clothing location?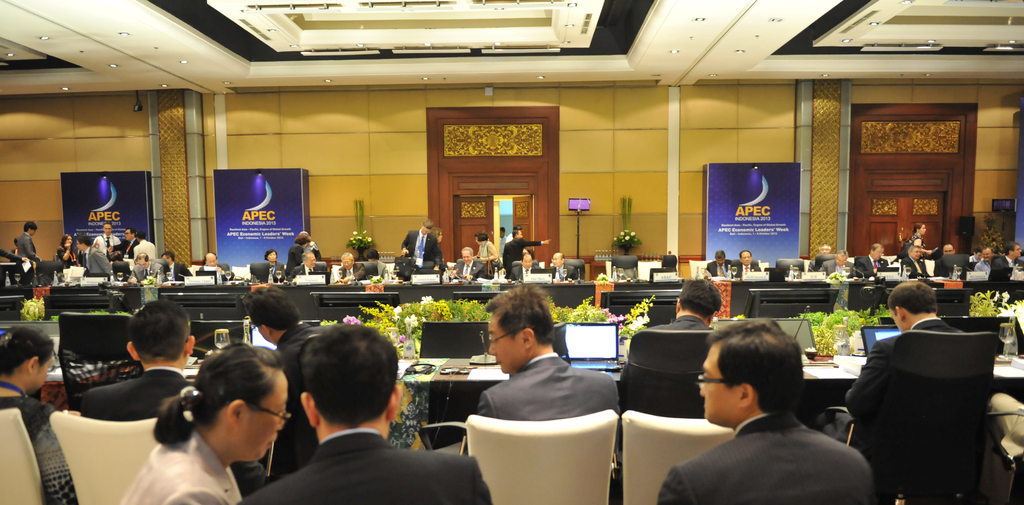
pyautogui.locateOnScreen(510, 263, 541, 280)
